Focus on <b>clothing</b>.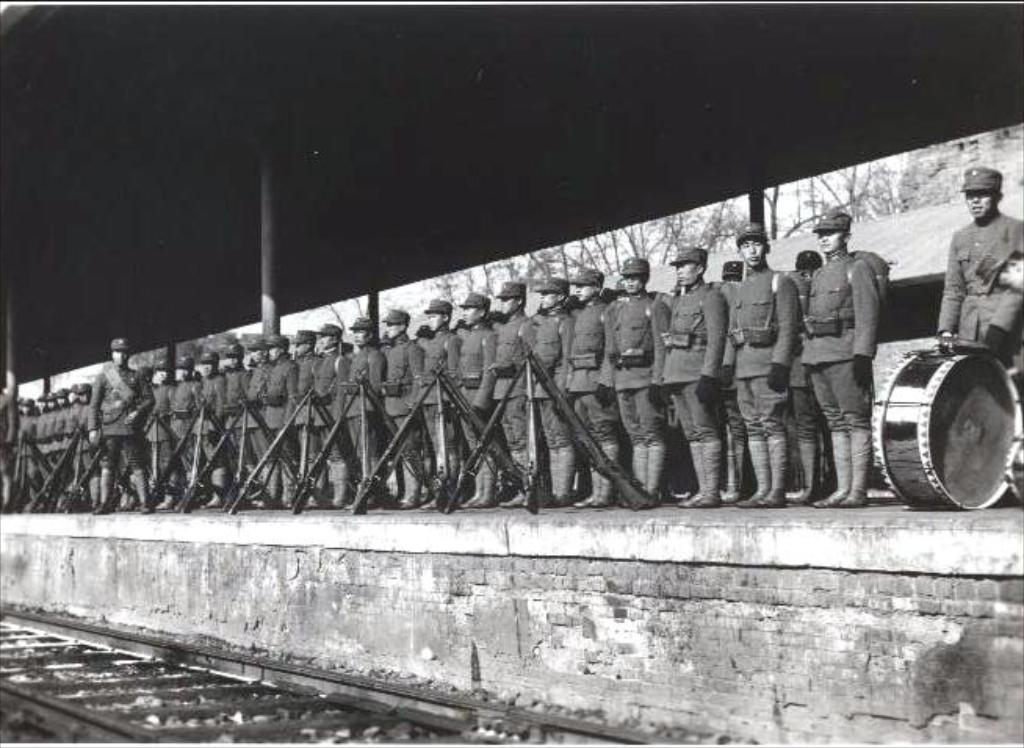
Focused at x1=66 y1=396 x2=94 y2=493.
